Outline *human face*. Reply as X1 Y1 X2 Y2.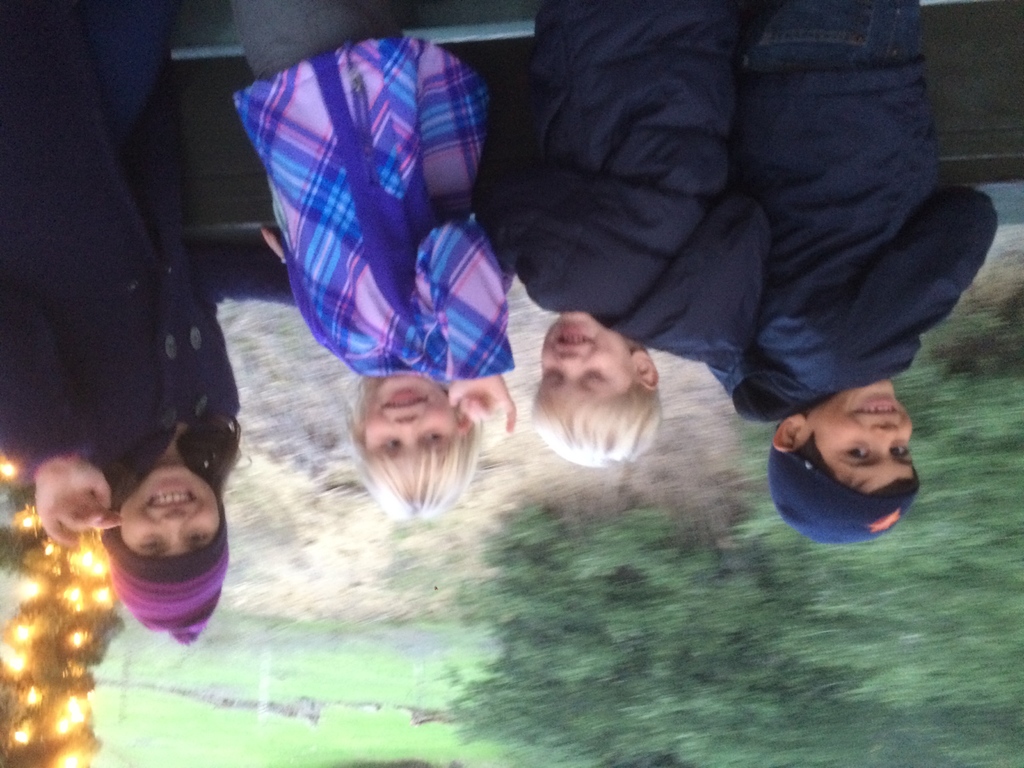
541 311 628 392.
